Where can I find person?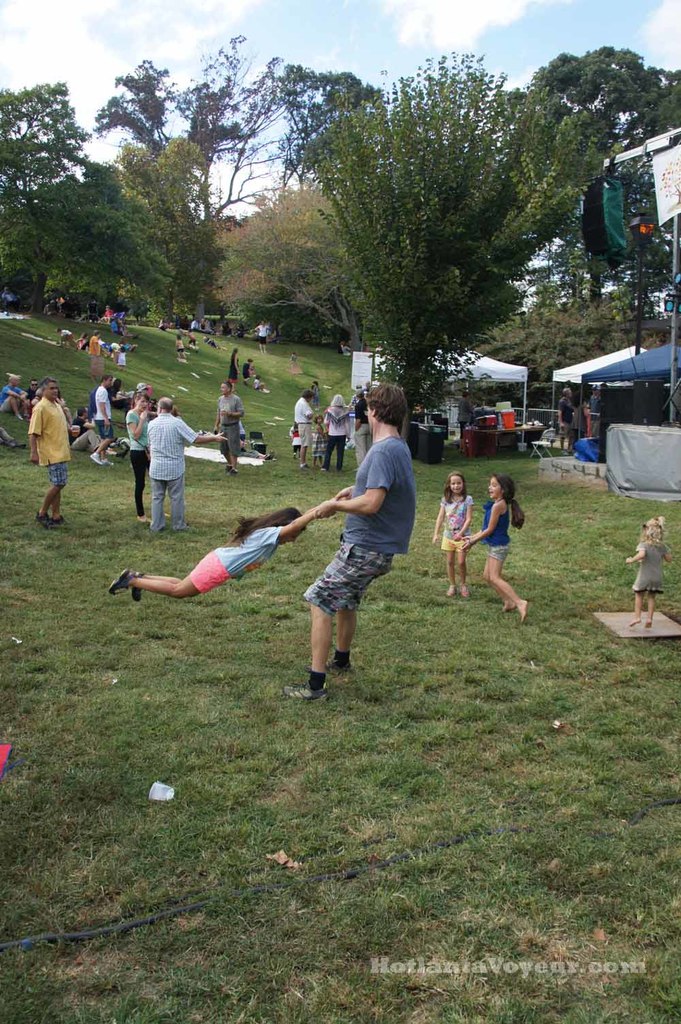
You can find it at 27:375:77:529.
